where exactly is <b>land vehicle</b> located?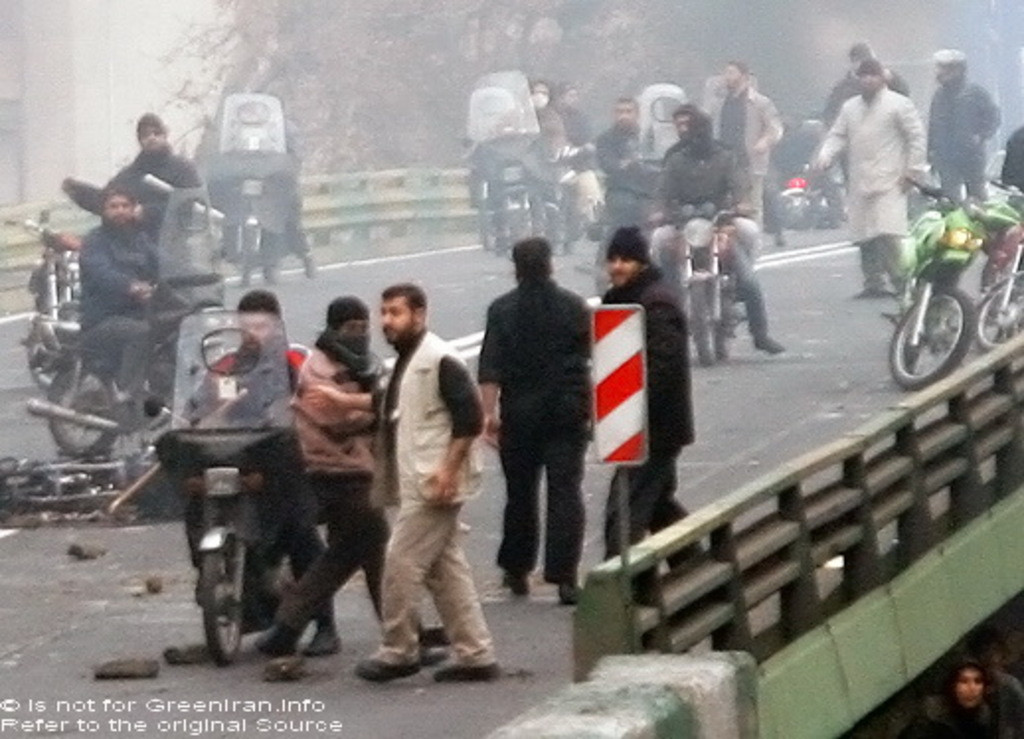
Its bounding box is (777,164,858,223).
